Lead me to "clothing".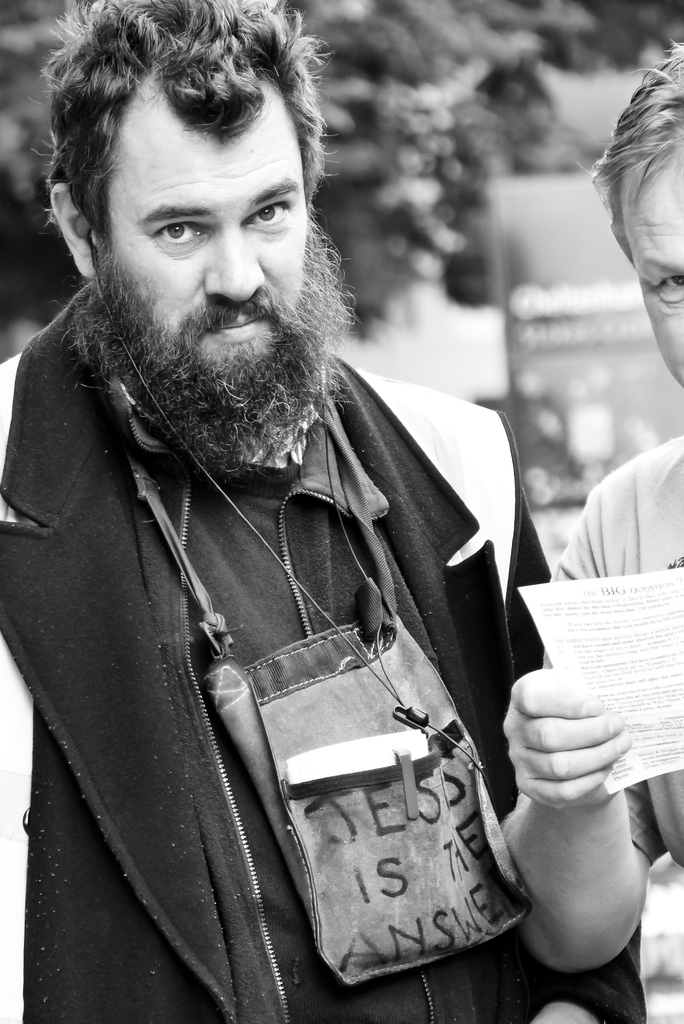
Lead to (541,433,683,872).
